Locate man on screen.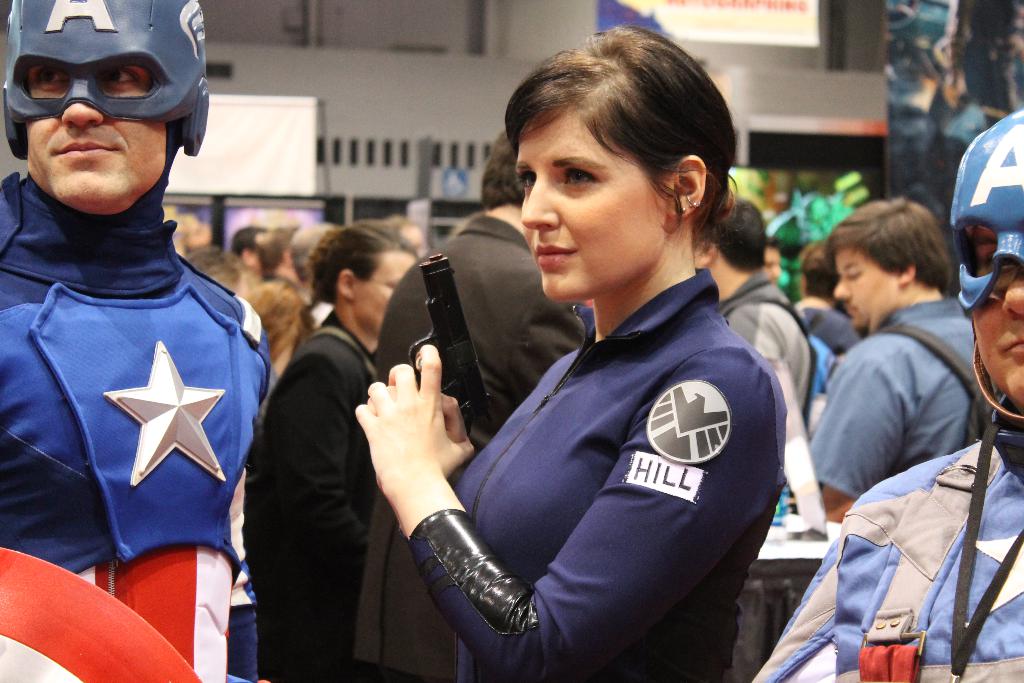
On screen at box(239, 223, 270, 268).
